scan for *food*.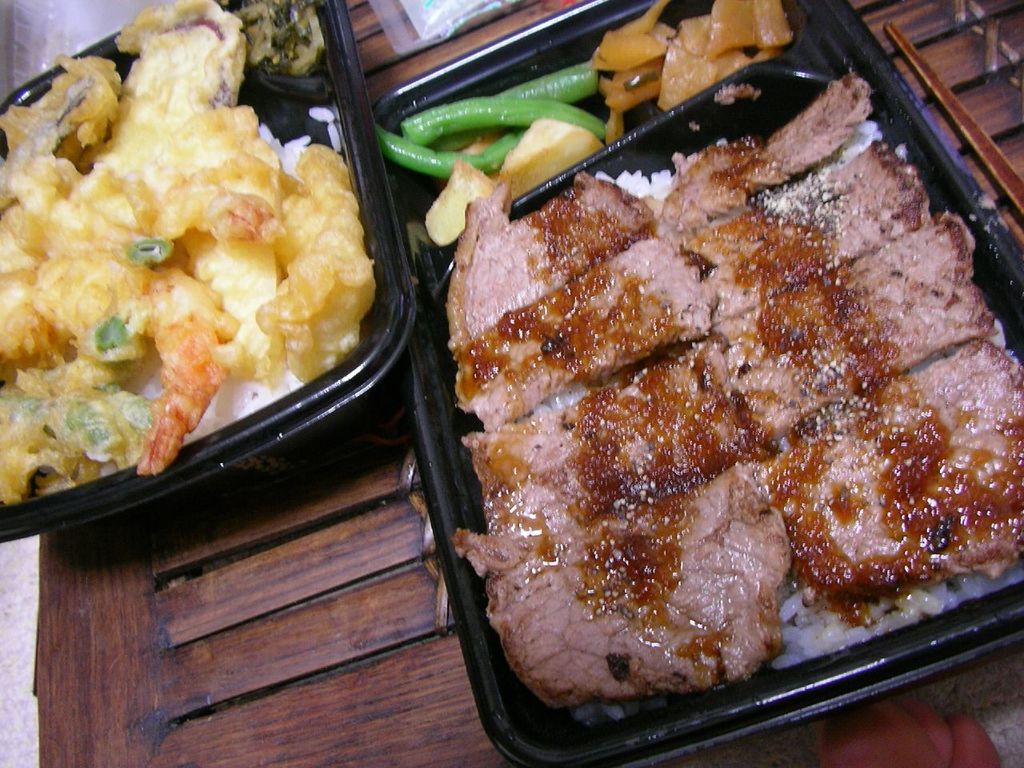
Scan result: detection(447, 92, 986, 702).
